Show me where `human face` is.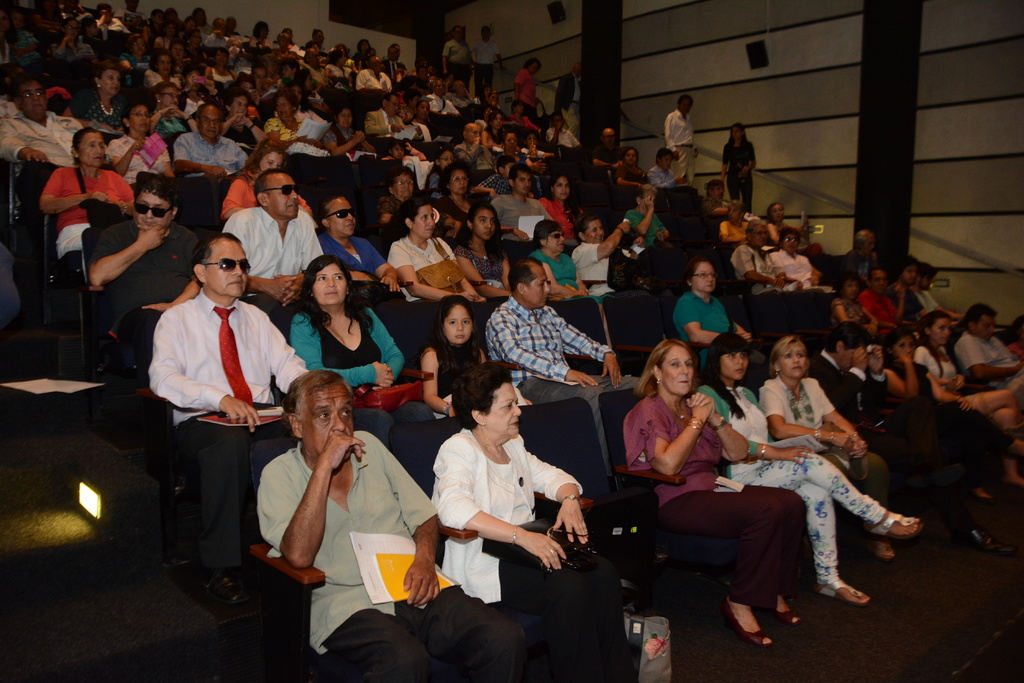
`human face` is at 328/199/353/238.
